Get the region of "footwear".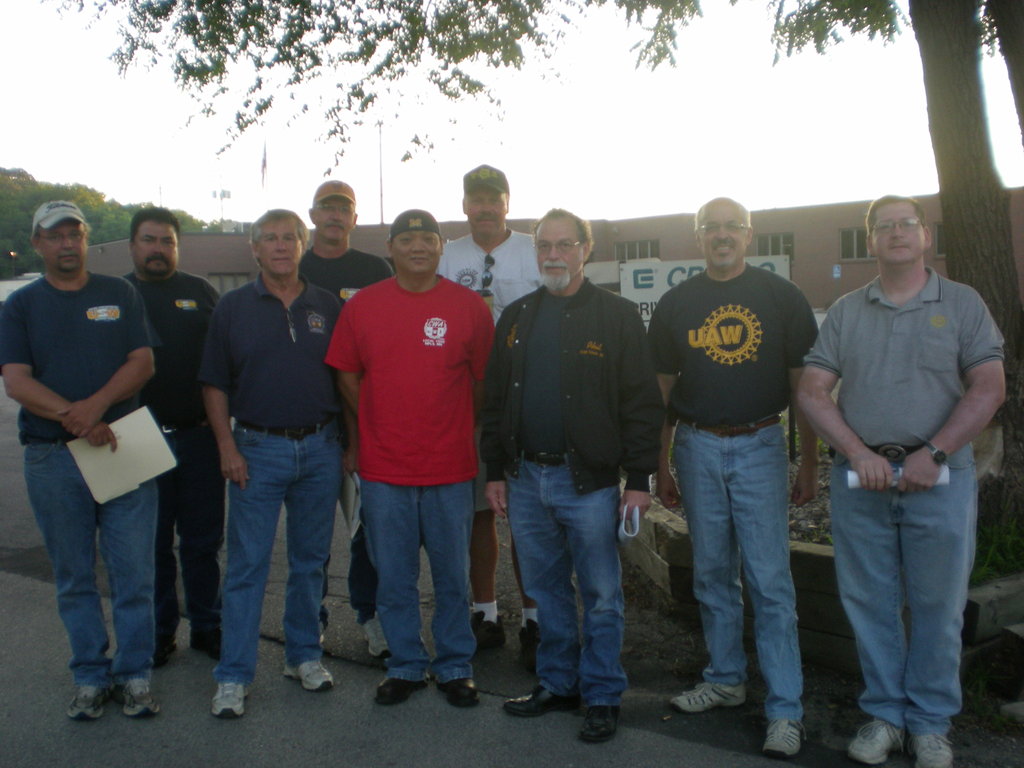
Rect(504, 682, 573, 715).
